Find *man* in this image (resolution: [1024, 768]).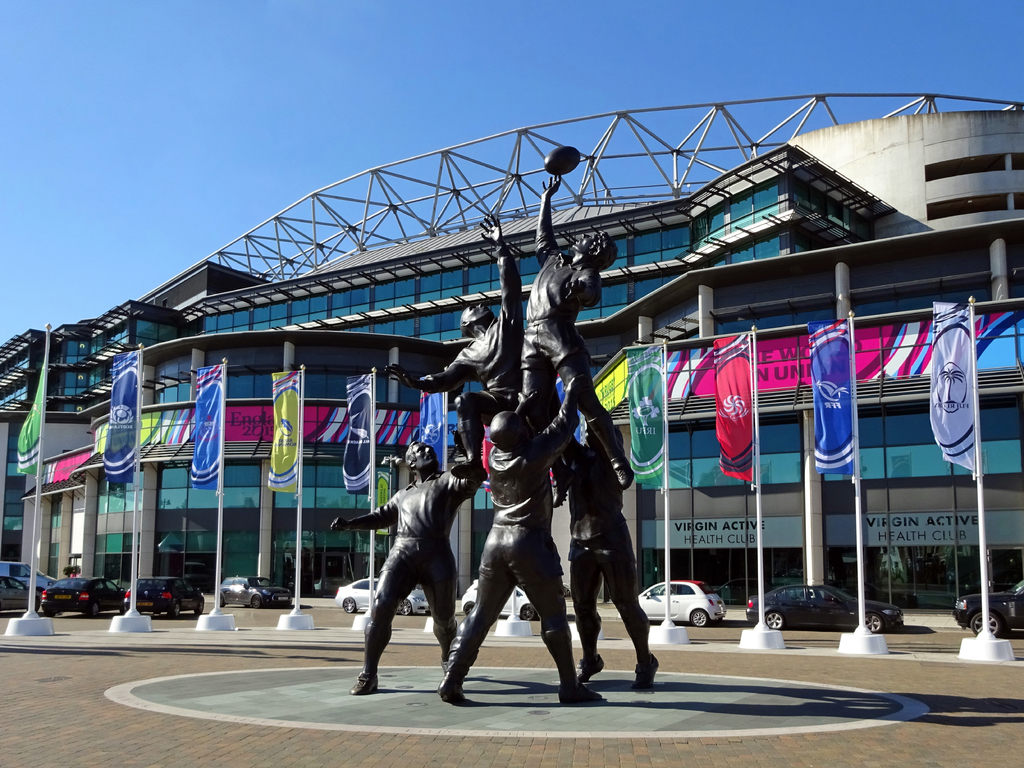
[435,384,607,704].
